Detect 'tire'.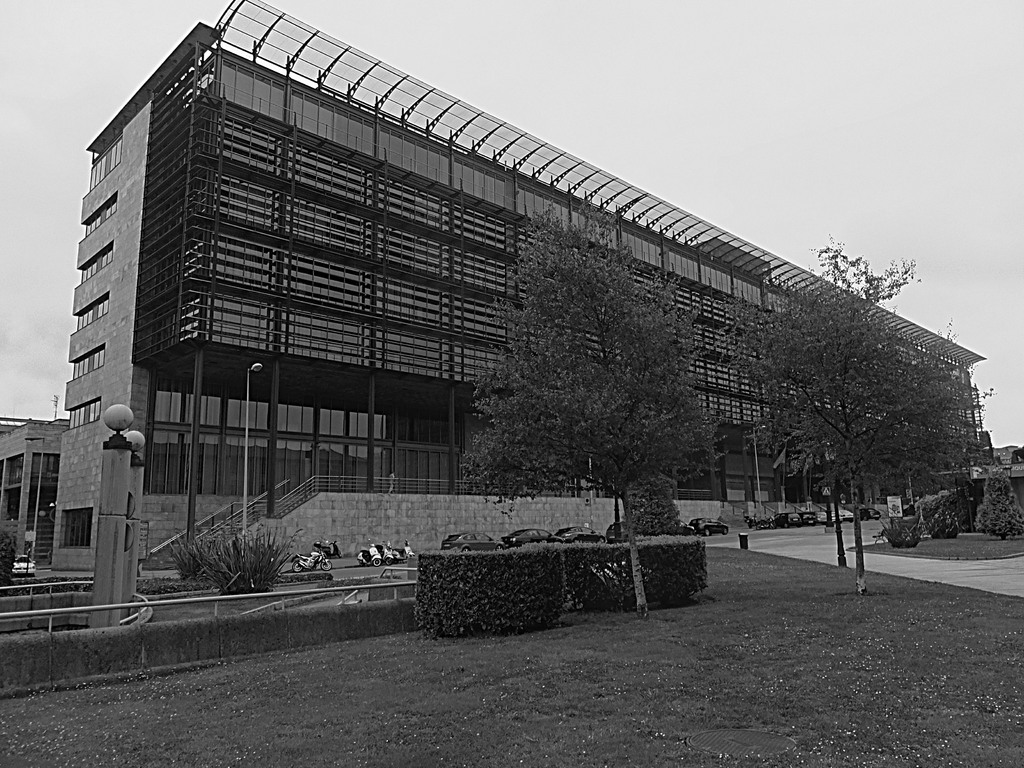
Detected at x1=703, y1=527, x2=713, y2=537.
